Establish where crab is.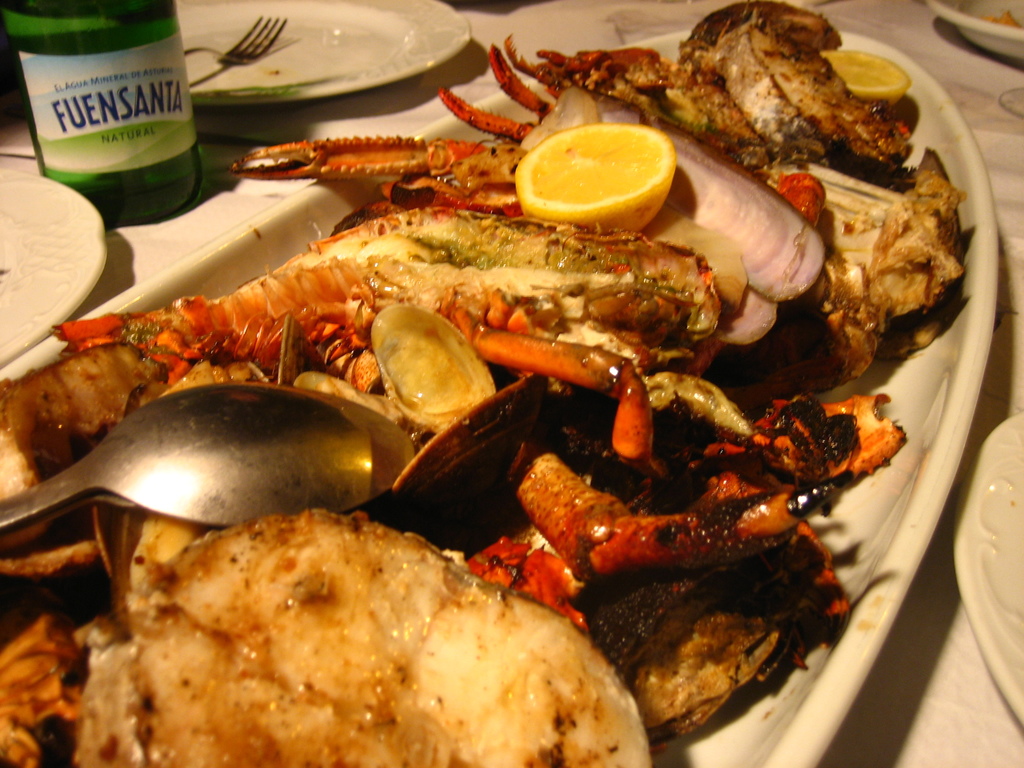
Established at {"x1": 468, "y1": 389, "x2": 915, "y2": 748}.
